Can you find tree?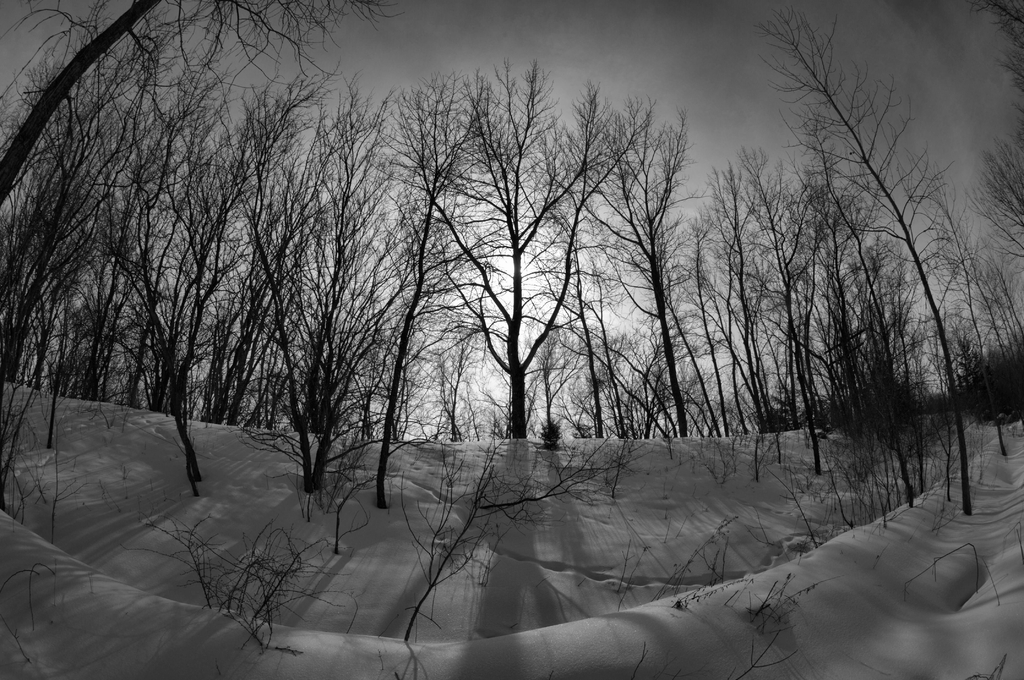
Yes, bounding box: region(598, 90, 693, 436).
